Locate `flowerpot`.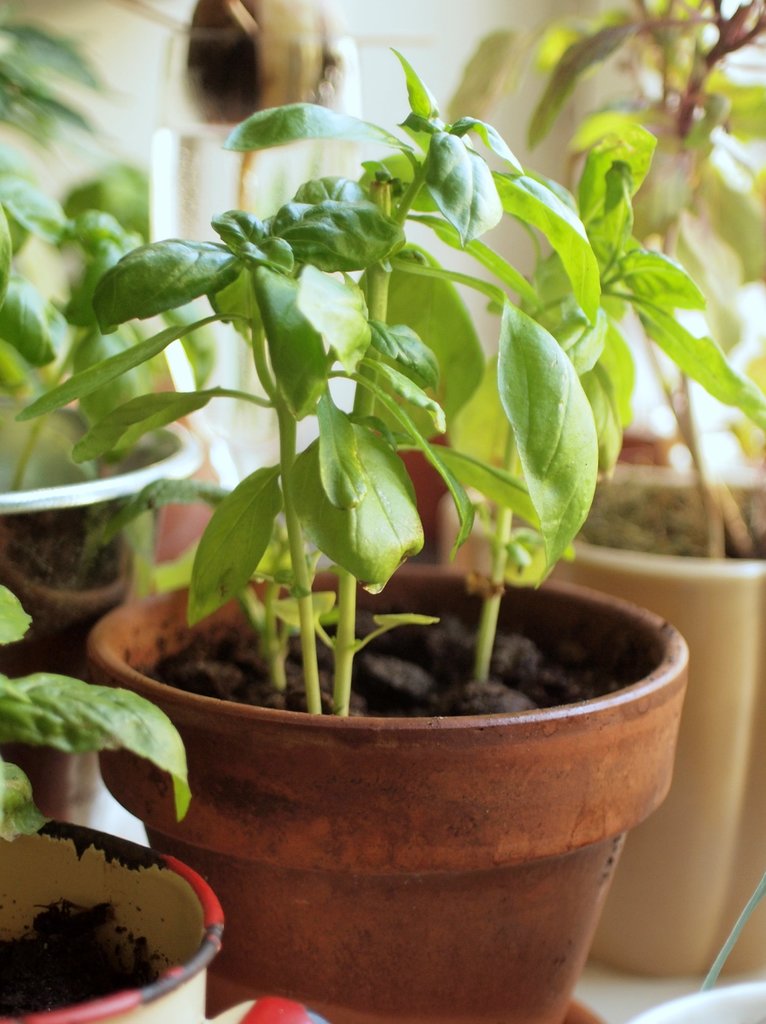
Bounding box: 0 393 191 685.
